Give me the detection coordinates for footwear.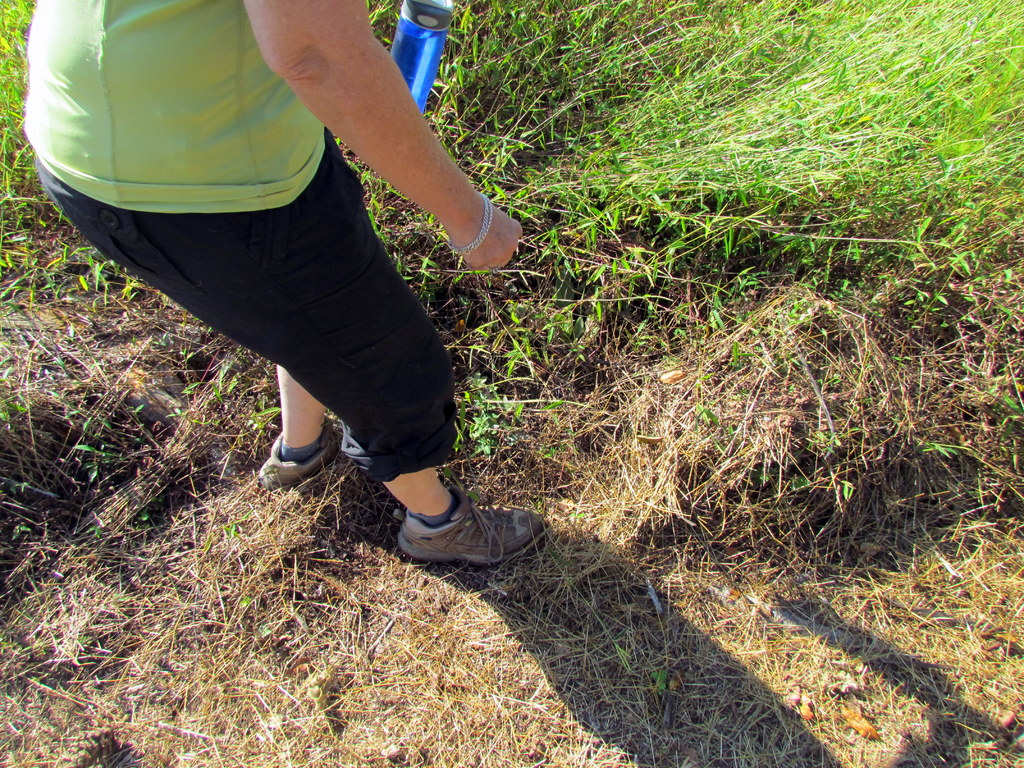
(left=376, top=484, right=511, bottom=574).
